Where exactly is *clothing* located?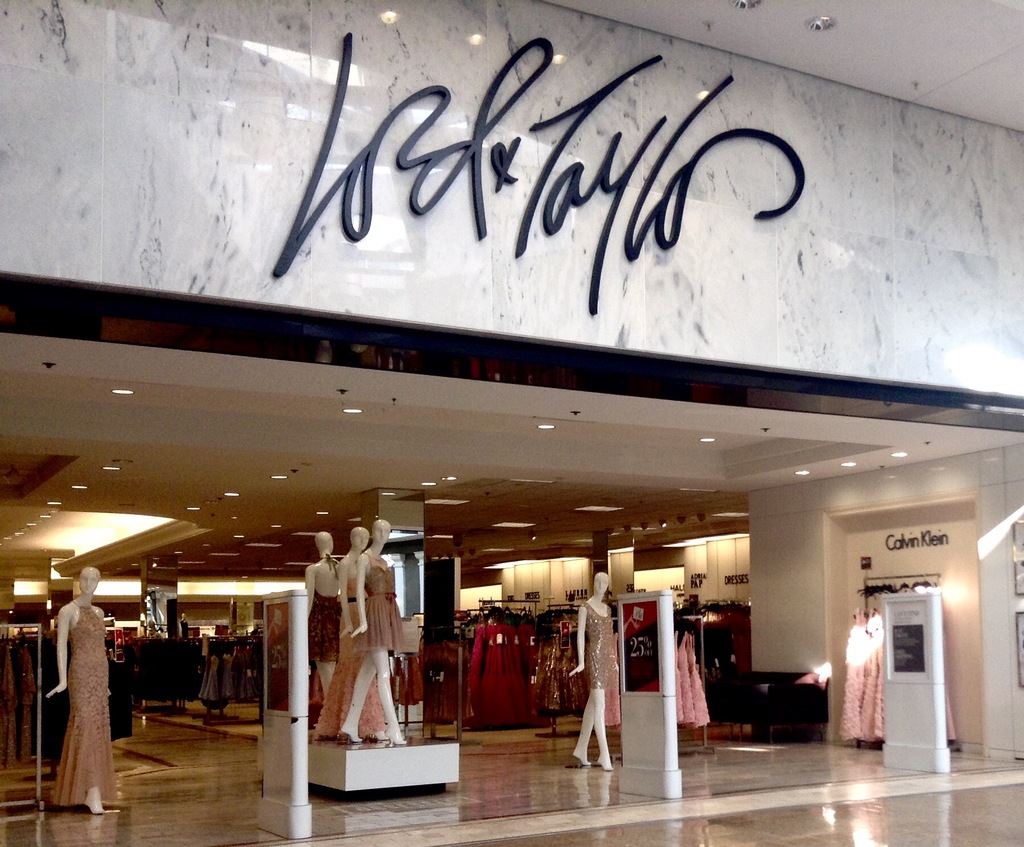
Its bounding box is pyautogui.locateOnScreen(50, 604, 118, 809).
